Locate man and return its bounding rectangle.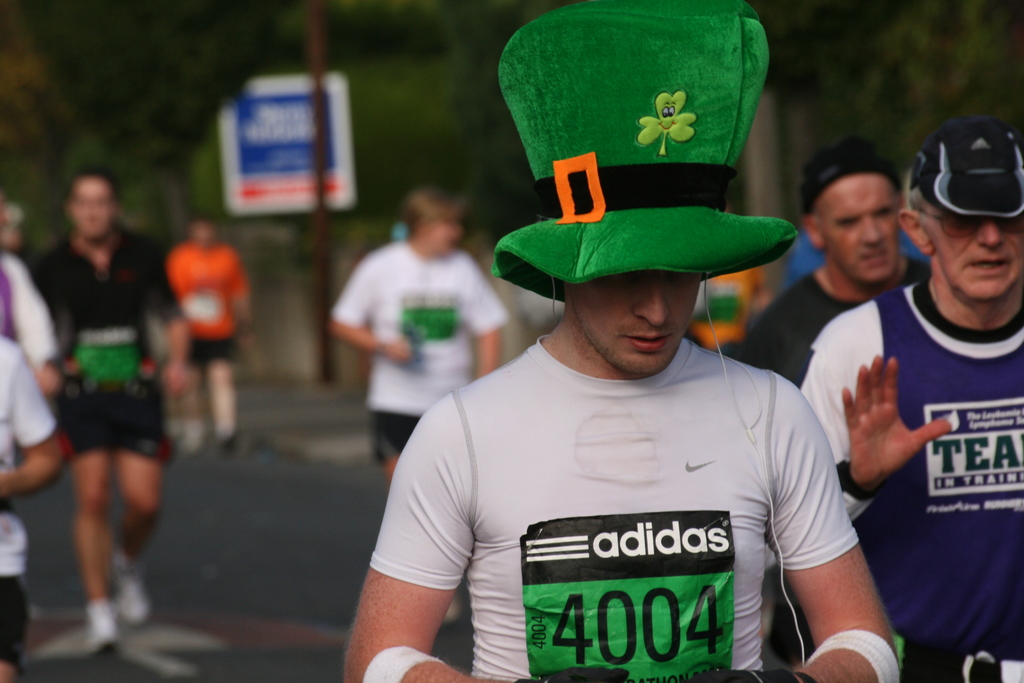
BBox(342, 0, 900, 682).
